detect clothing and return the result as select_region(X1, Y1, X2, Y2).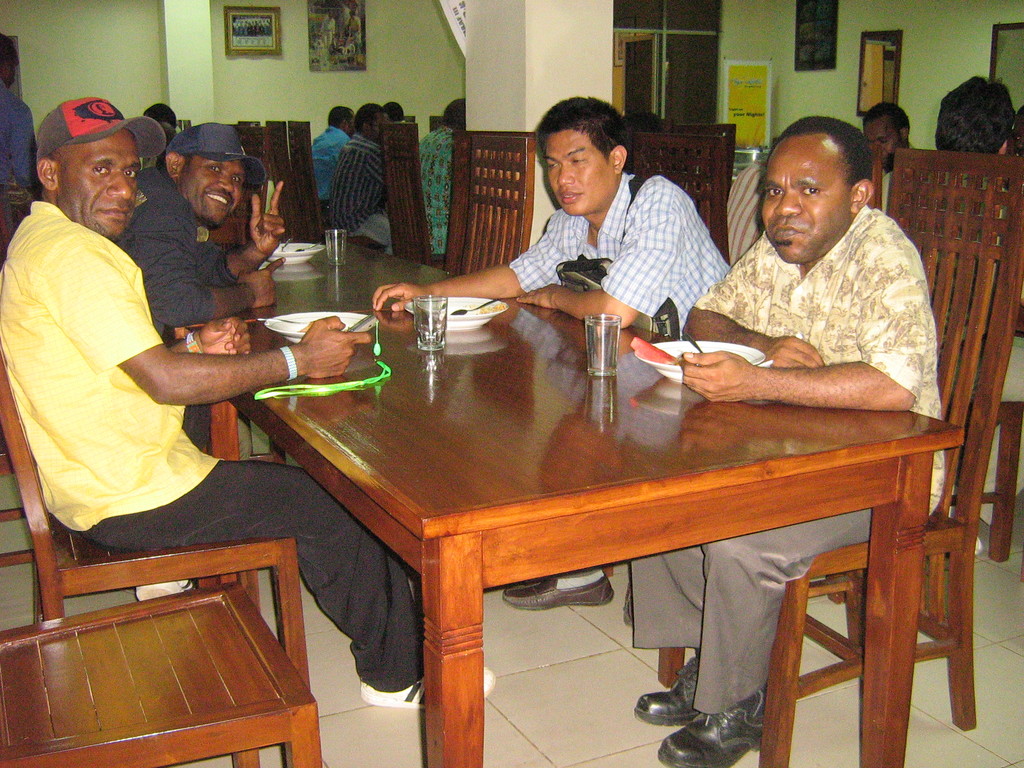
select_region(499, 164, 735, 333).
